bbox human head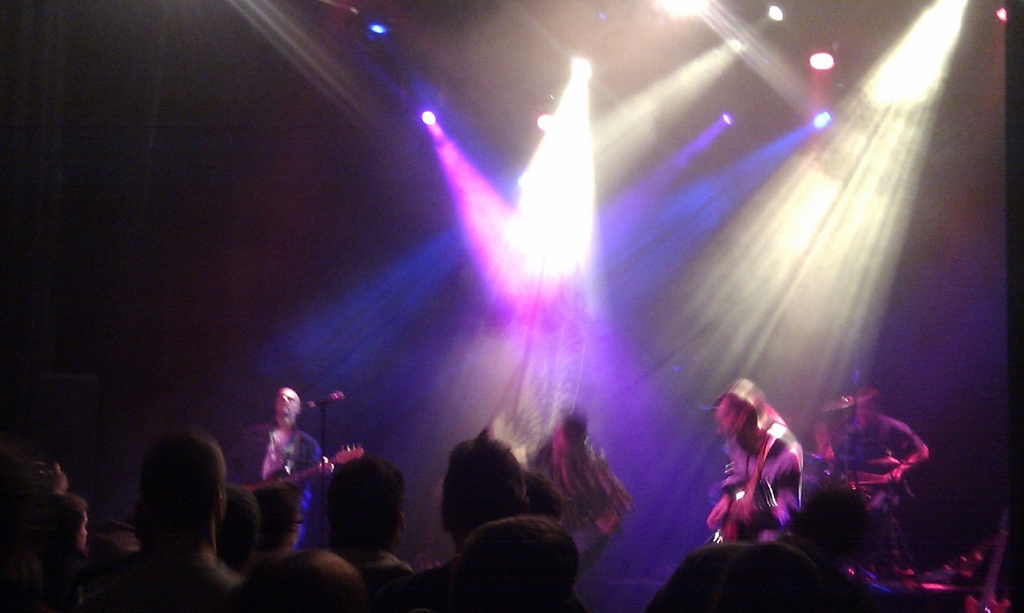
253:481:305:555
